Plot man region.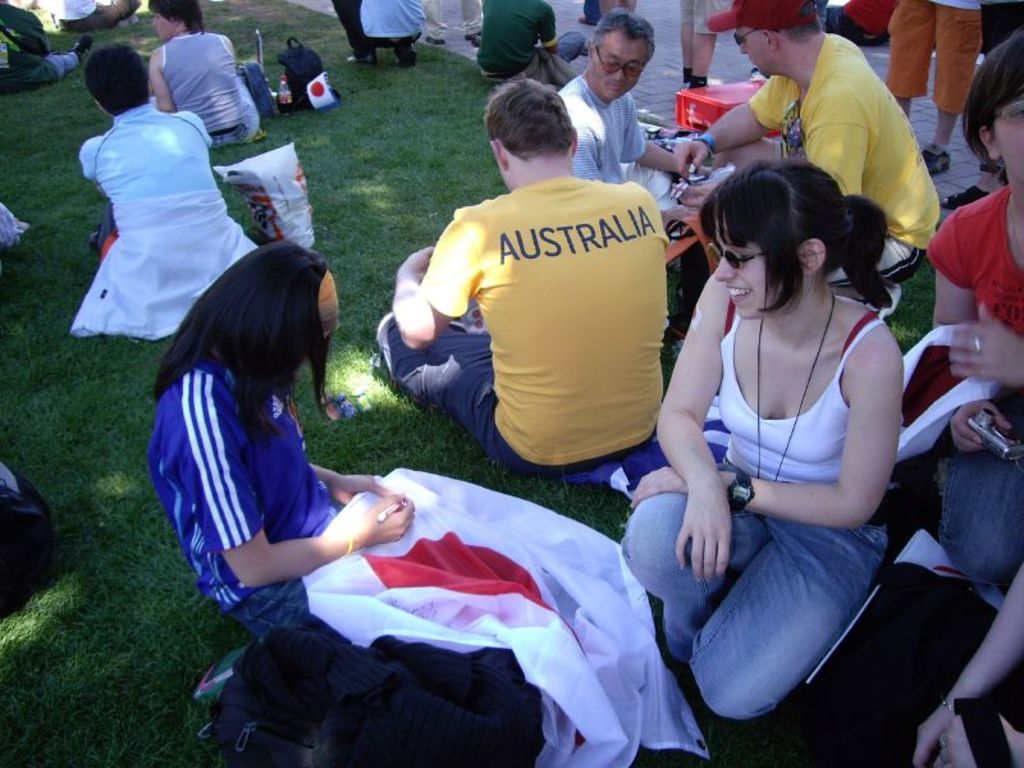
Plotted at bbox=(676, 0, 941, 319).
